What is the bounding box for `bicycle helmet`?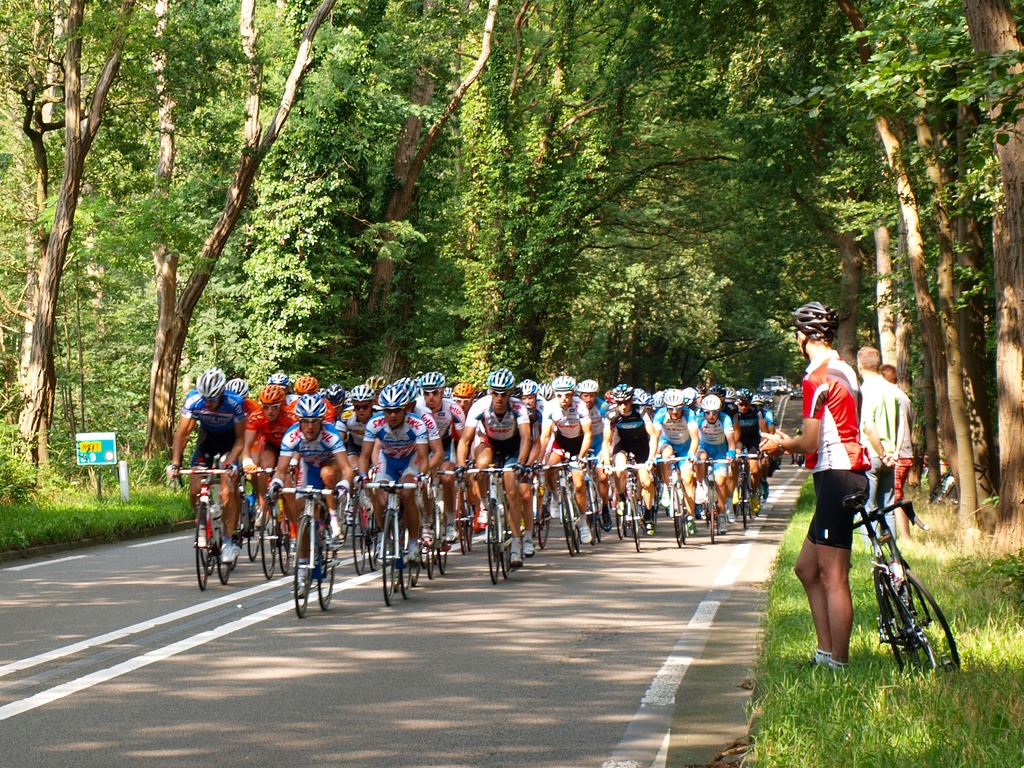
615,381,634,402.
